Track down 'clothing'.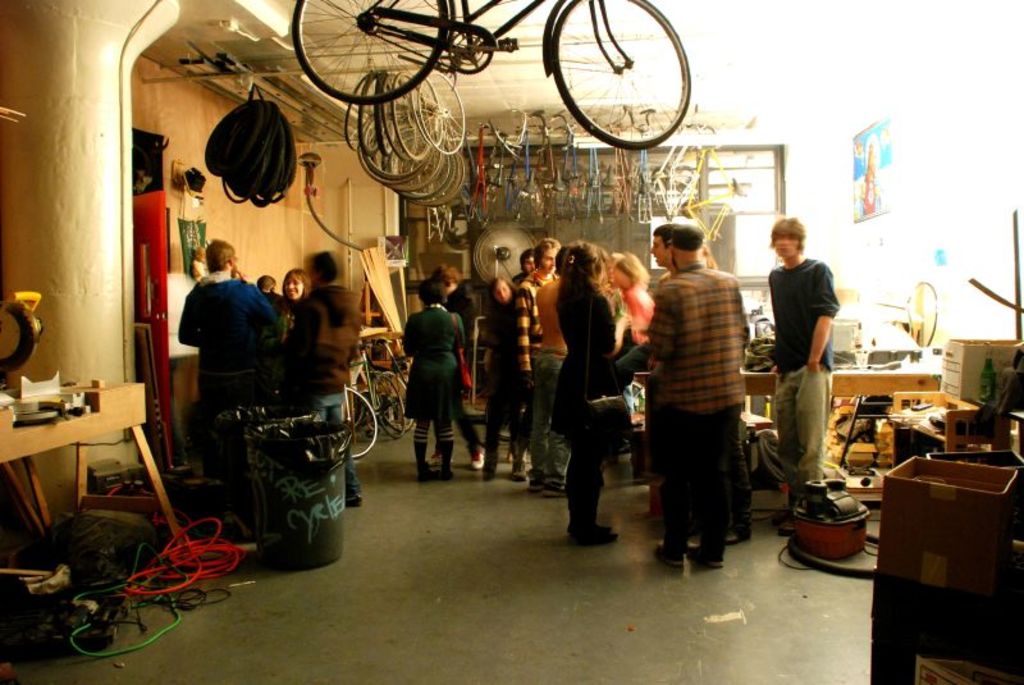
Tracked to select_region(289, 278, 367, 498).
